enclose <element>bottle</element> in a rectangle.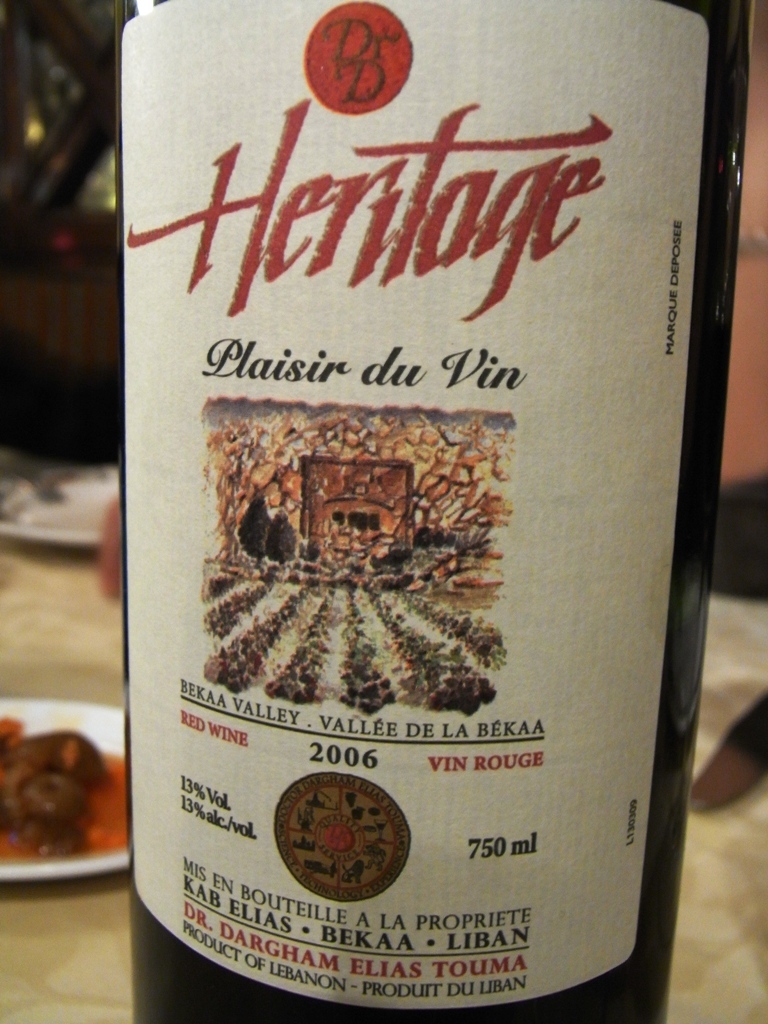
<box>116,0,751,1023</box>.
